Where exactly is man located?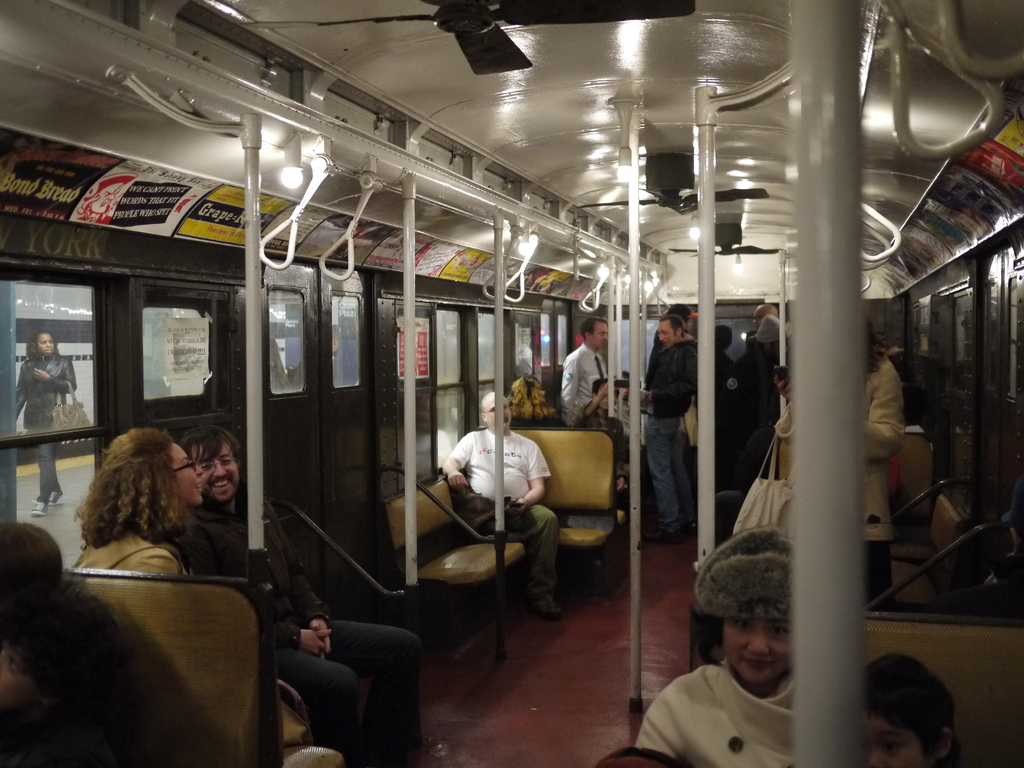
Its bounding box is {"left": 435, "top": 384, "right": 561, "bottom": 618}.
